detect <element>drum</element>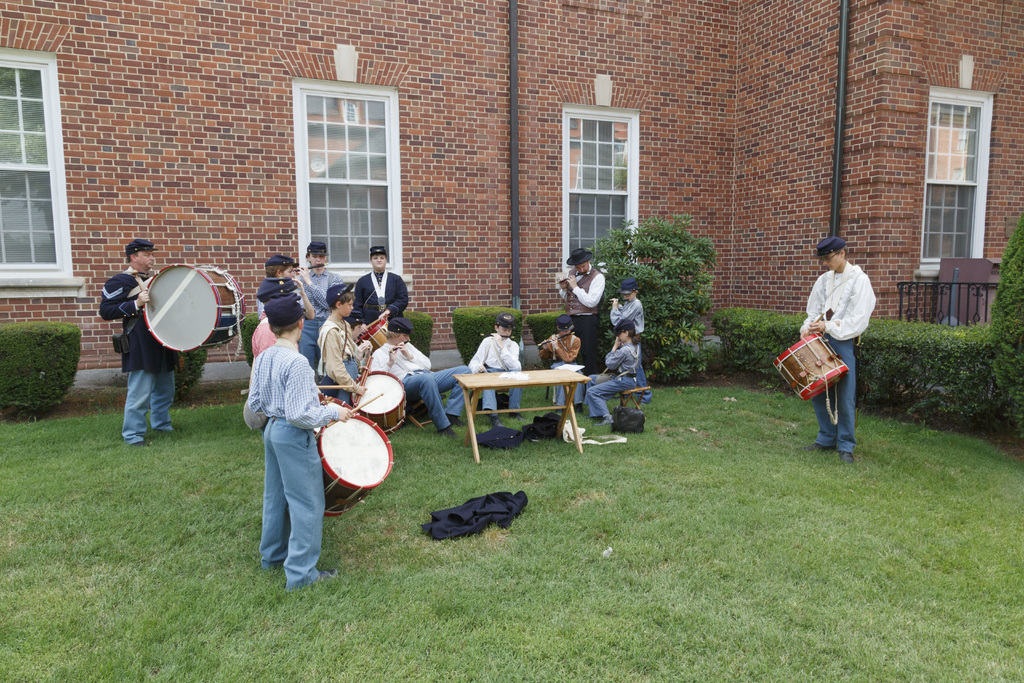
771,332,851,400
